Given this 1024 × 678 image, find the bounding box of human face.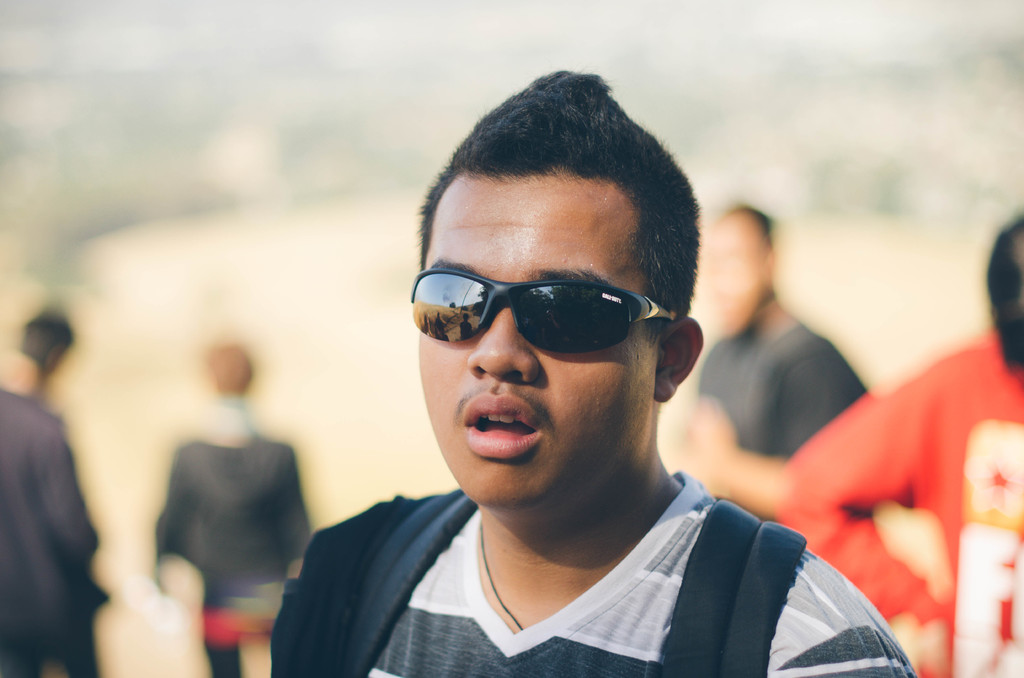
{"x1": 419, "y1": 177, "x2": 659, "y2": 507}.
